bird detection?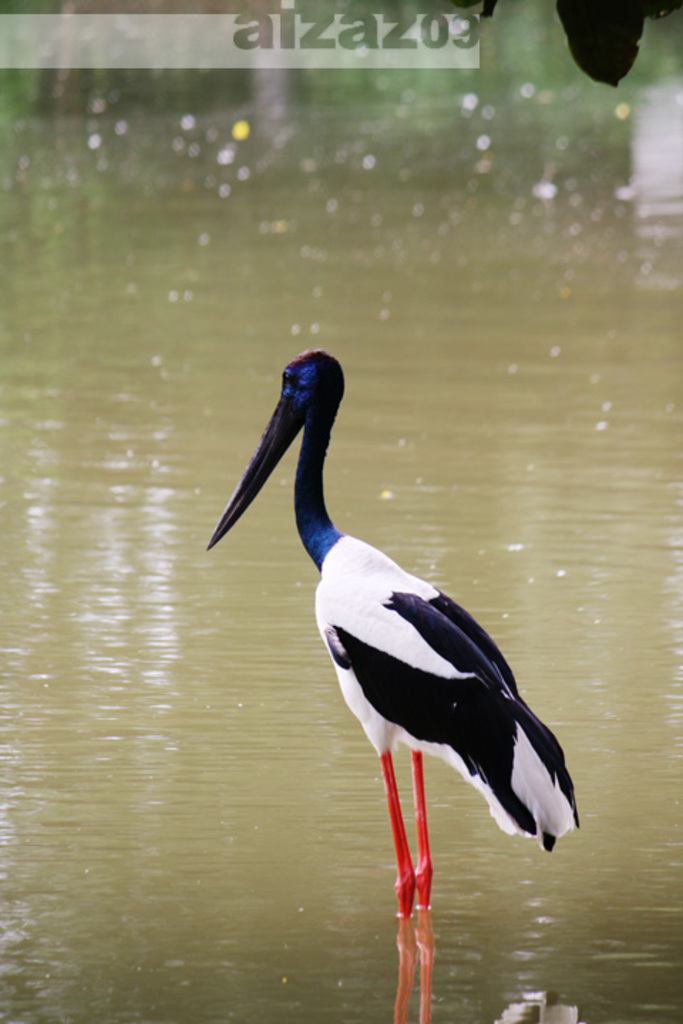
select_region(219, 364, 549, 977)
